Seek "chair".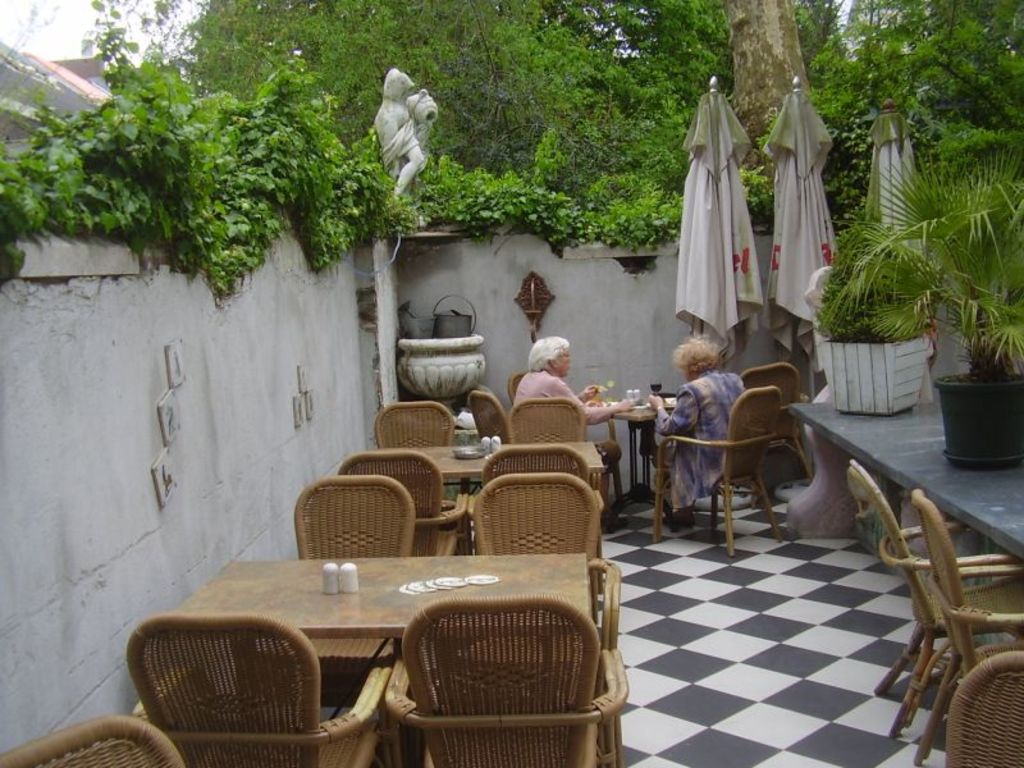
(left=471, top=388, right=508, bottom=445).
